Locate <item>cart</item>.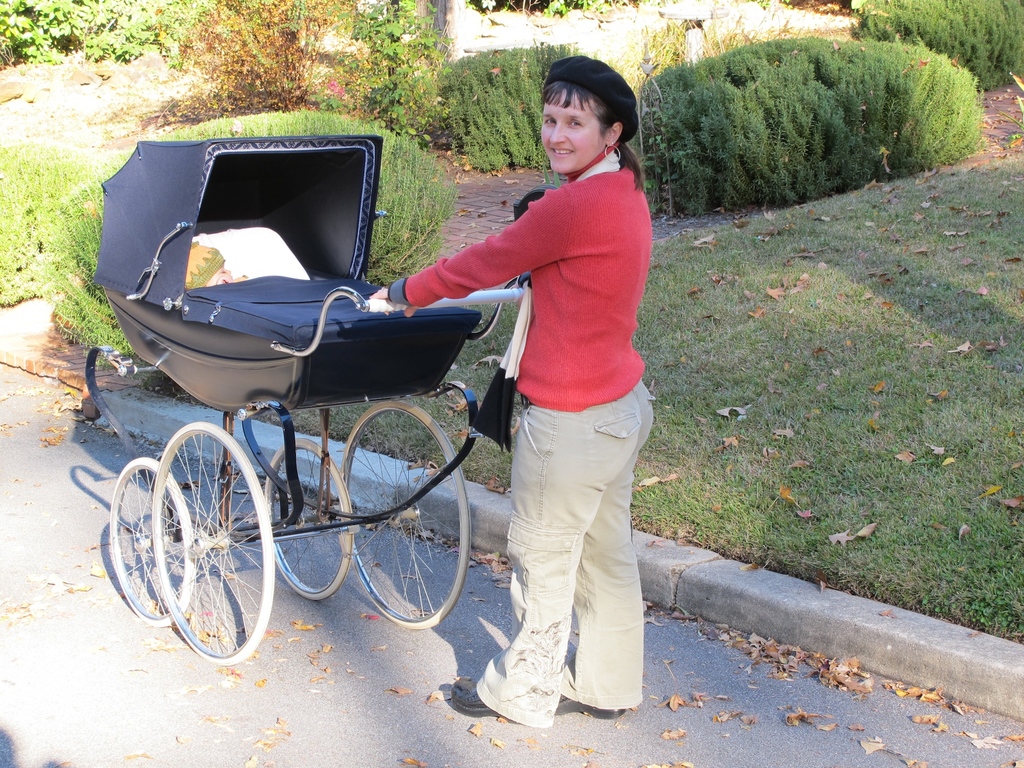
Bounding box: x1=96 y1=174 x2=589 y2=682.
